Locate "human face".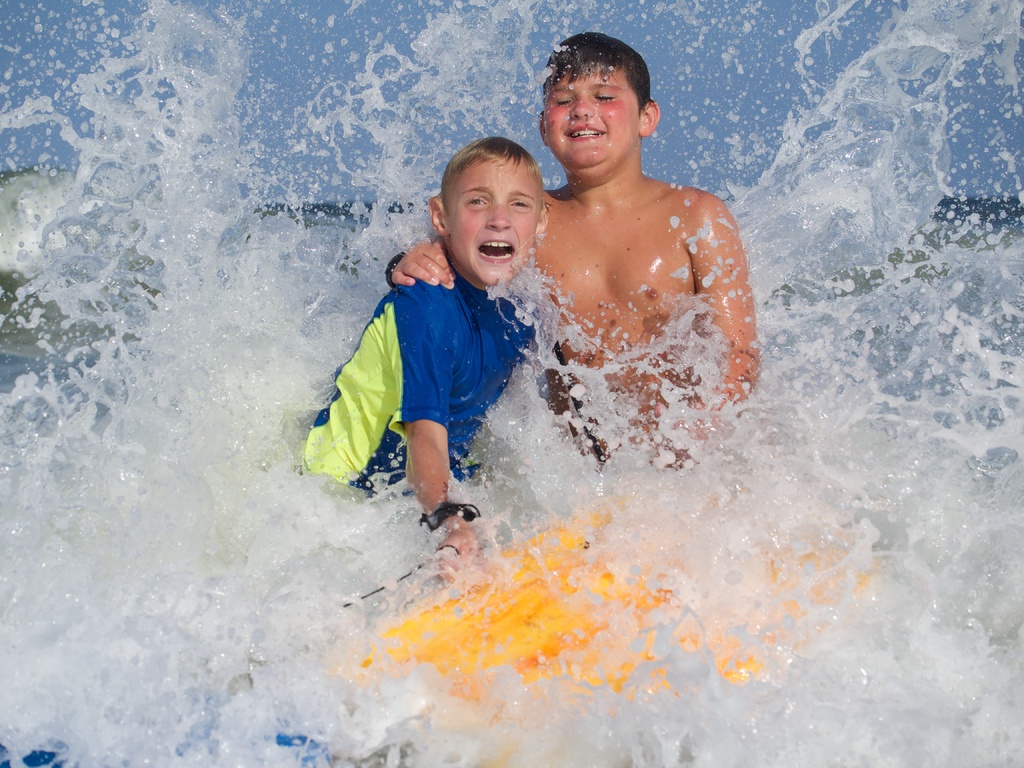
Bounding box: Rect(545, 66, 645, 169).
